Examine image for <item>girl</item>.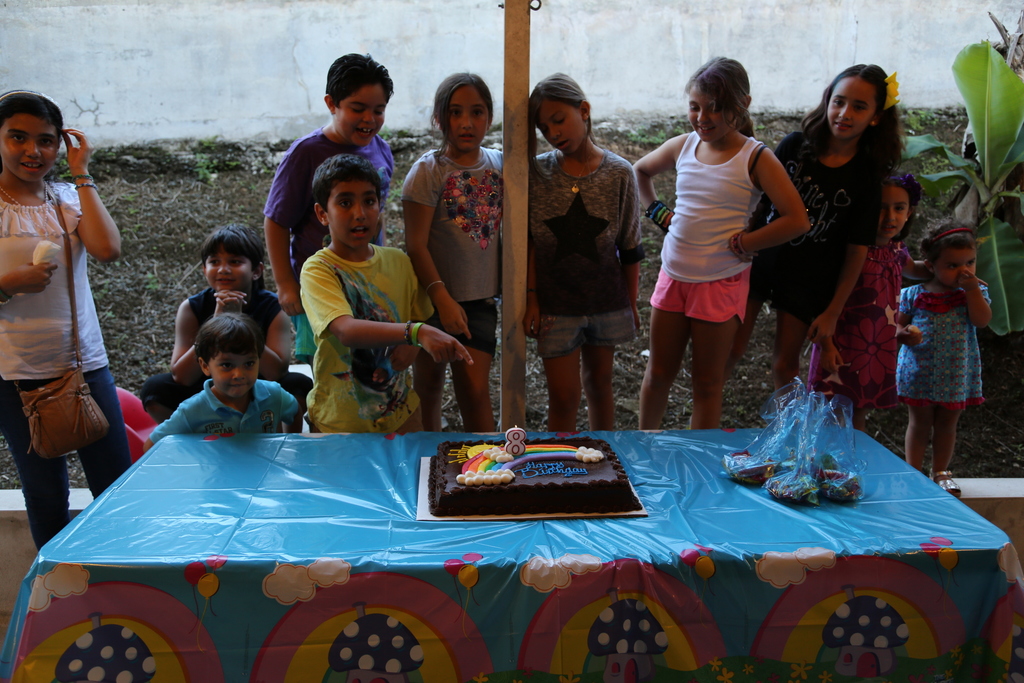
Examination result: select_region(723, 63, 900, 393).
